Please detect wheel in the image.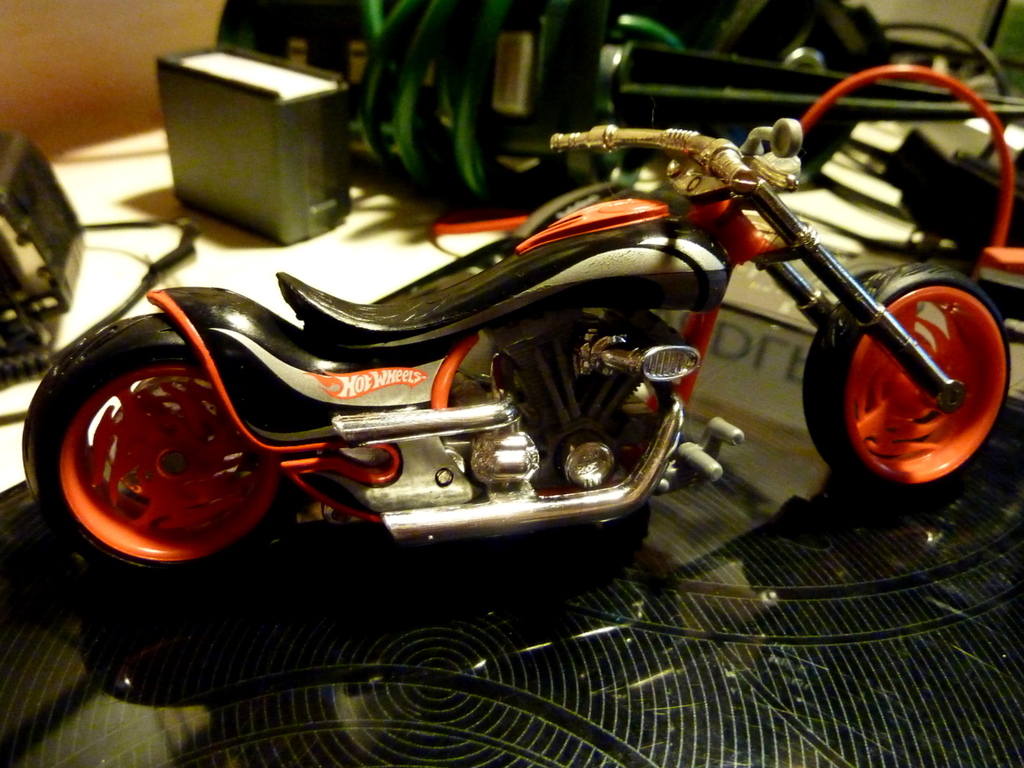
bbox=(15, 311, 286, 586).
